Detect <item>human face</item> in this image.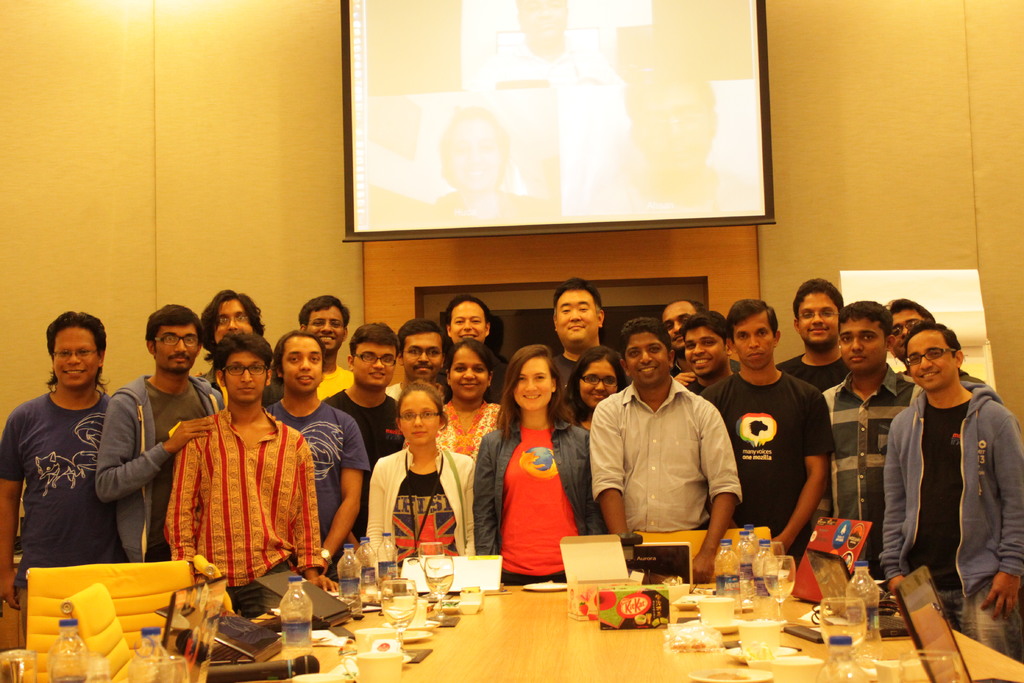
Detection: 659,300,698,349.
